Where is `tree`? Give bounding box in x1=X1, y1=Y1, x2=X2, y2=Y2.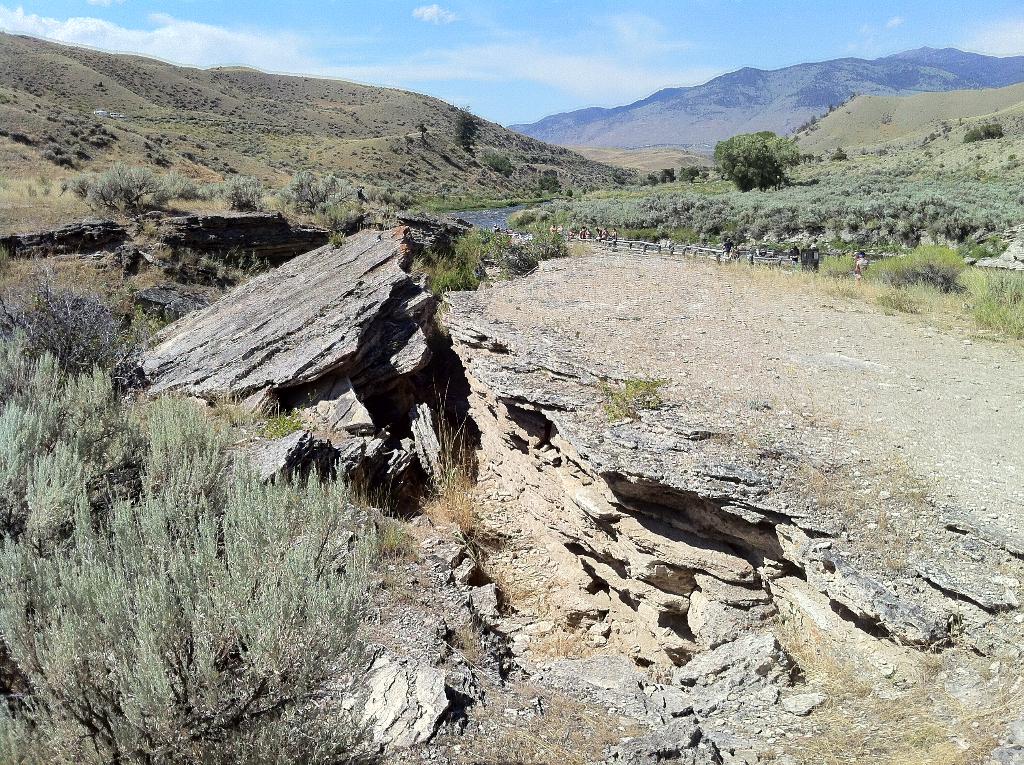
x1=427, y1=98, x2=476, y2=149.
